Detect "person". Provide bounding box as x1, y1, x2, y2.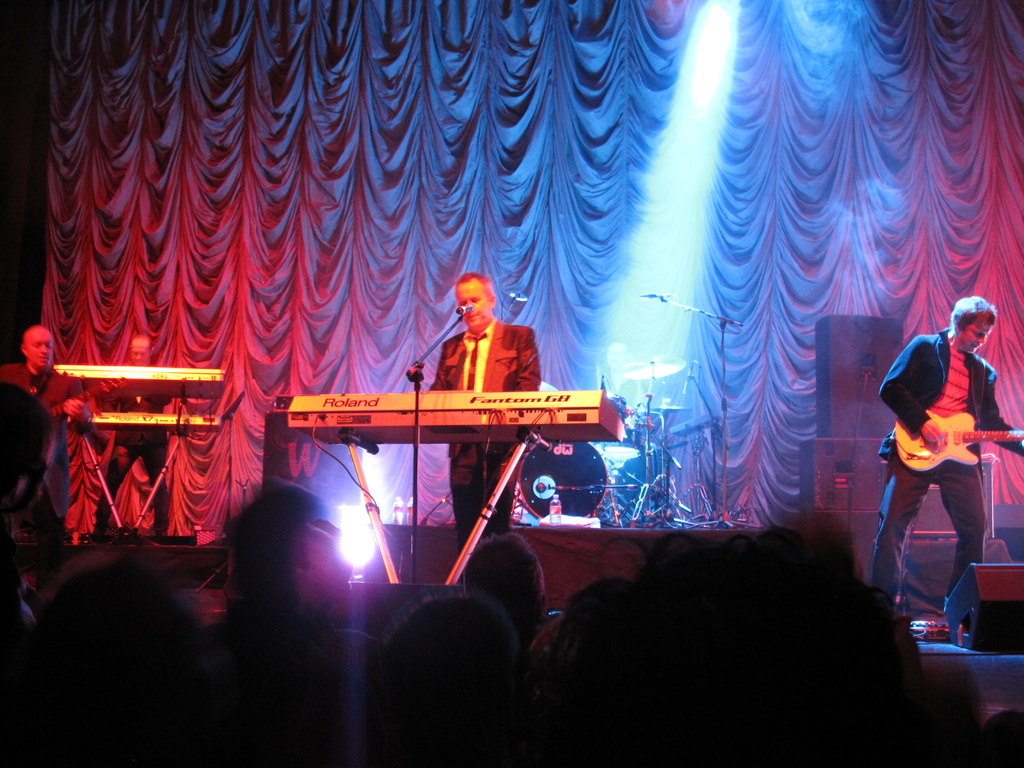
0, 461, 1023, 767.
